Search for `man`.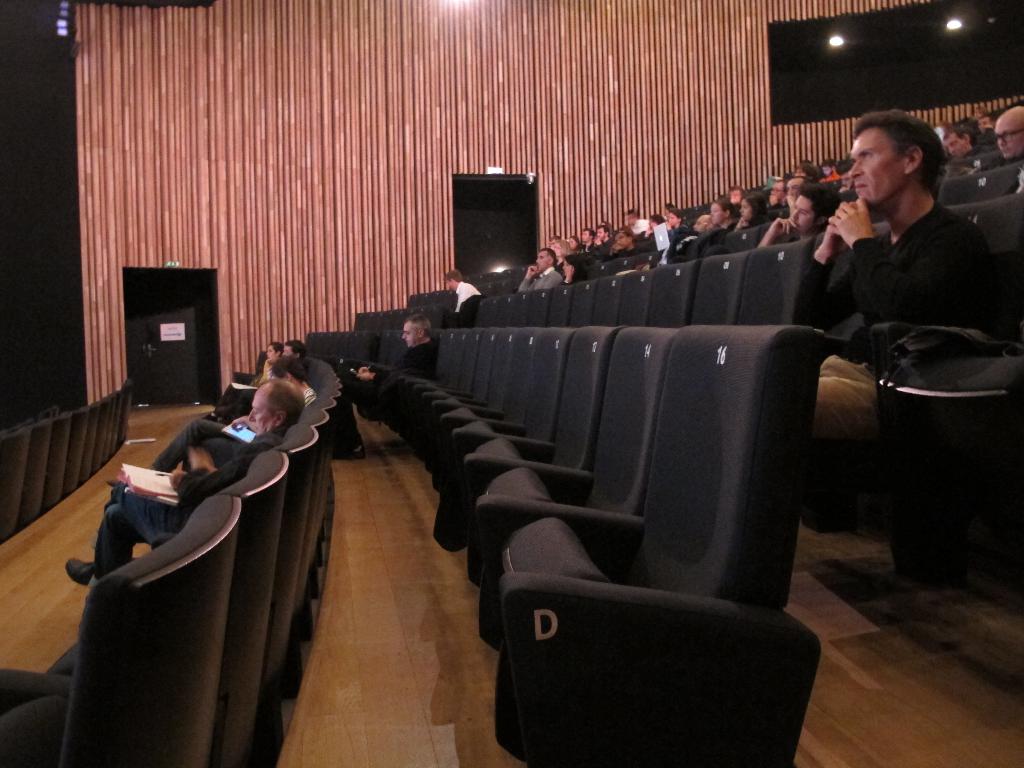
Found at {"x1": 755, "y1": 189, "x2": 834, "y2": 243}.
